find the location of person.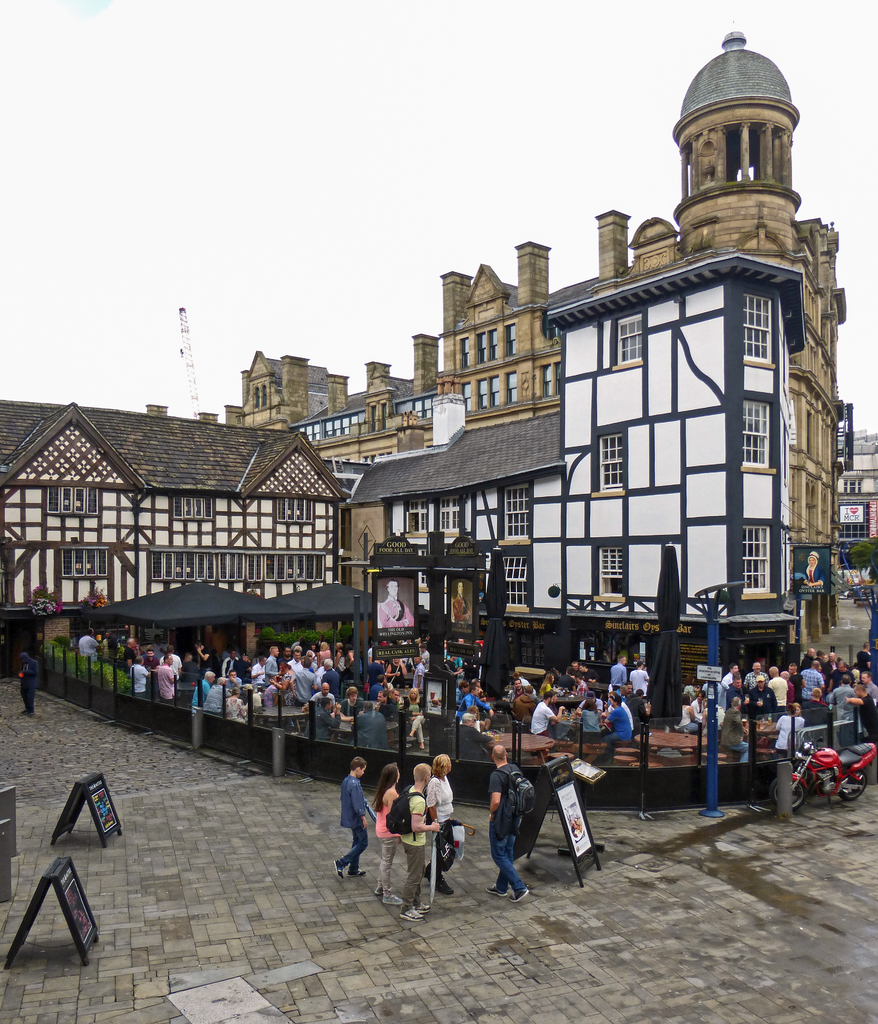
Location: bbox=[19, 655, 33, 715].
